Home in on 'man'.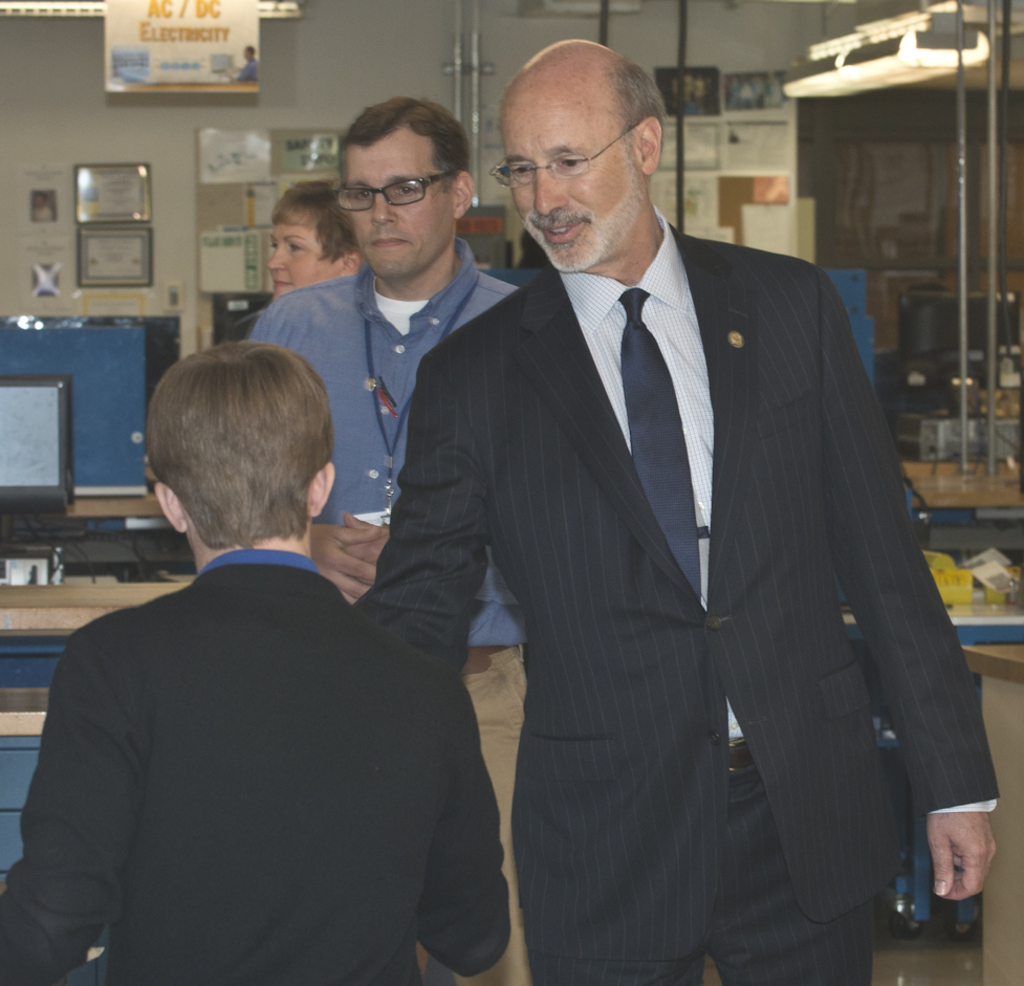
Homed in at (345, 35, 1001, 985).
